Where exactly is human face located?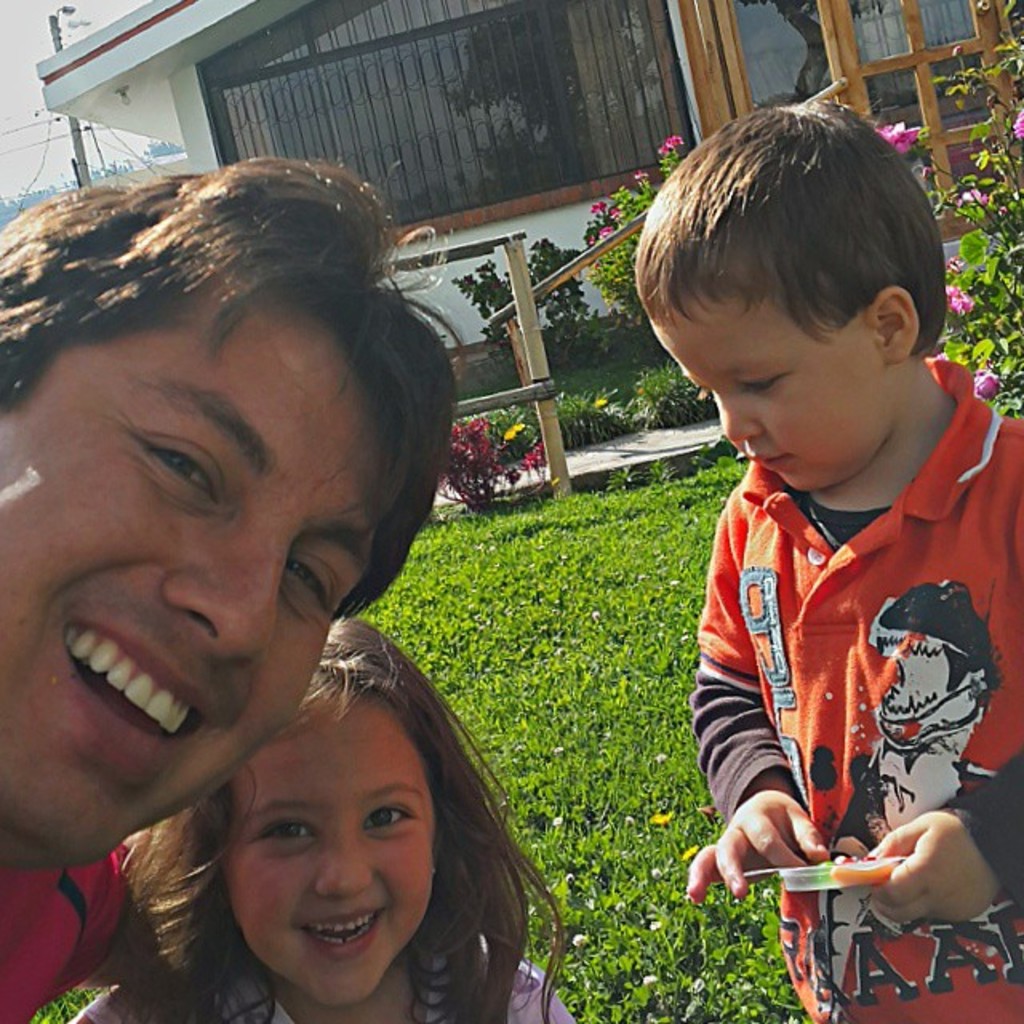
Its bounding box is (x1=651, y1=288, x2=893, y2=490).
